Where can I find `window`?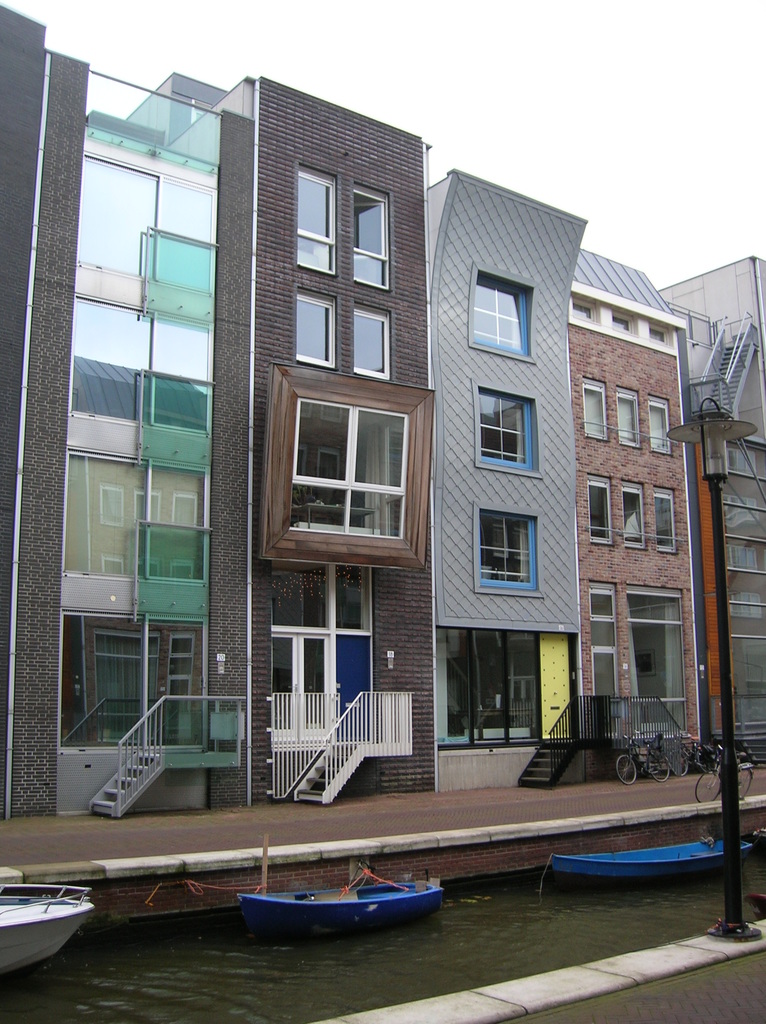
You can find it at box(615, 387, 646, 448).
